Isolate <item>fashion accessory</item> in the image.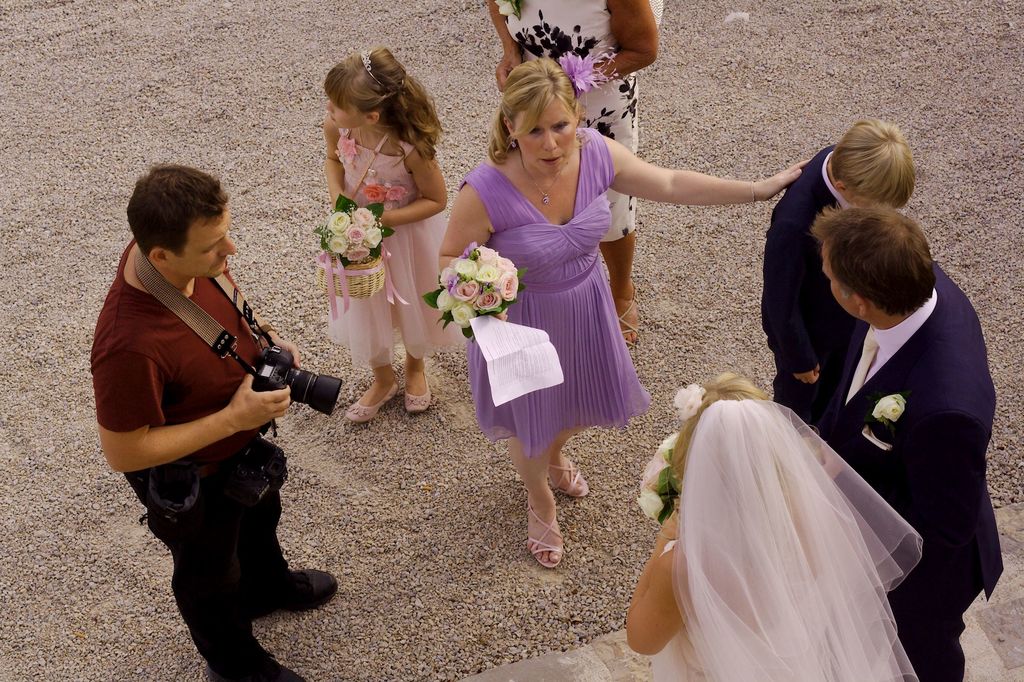
Isolated region: {"x1": 520, "y1": 154, "x2": 563, "y2": 206}.
